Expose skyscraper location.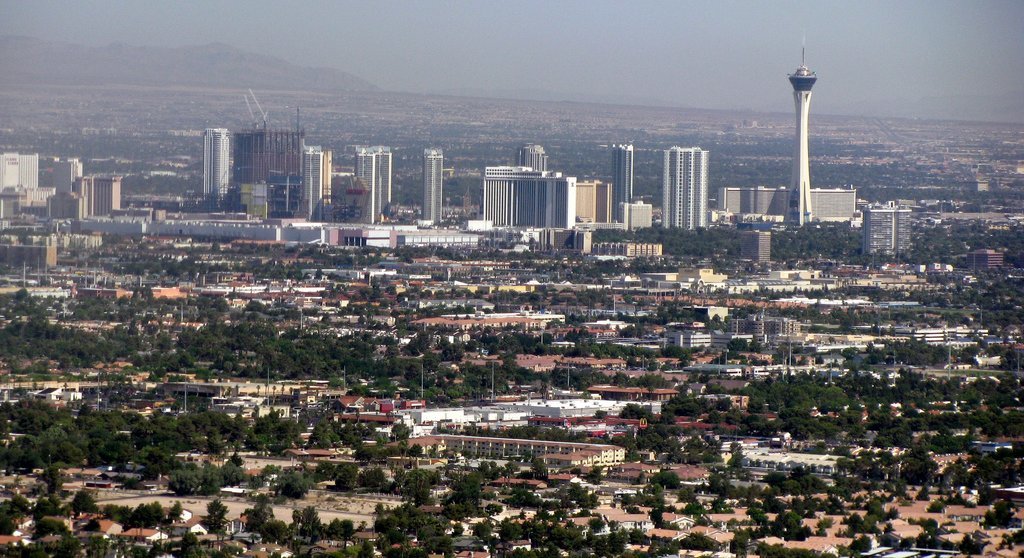
Exposed at 299,141,330,220.
